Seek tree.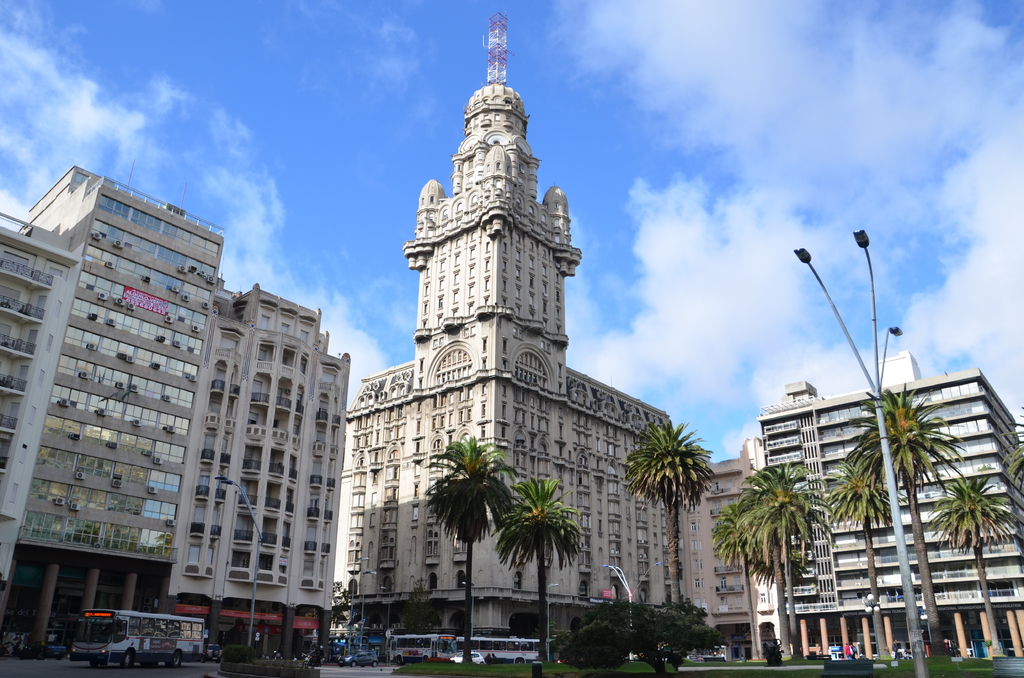
[991,401,1023,495].
